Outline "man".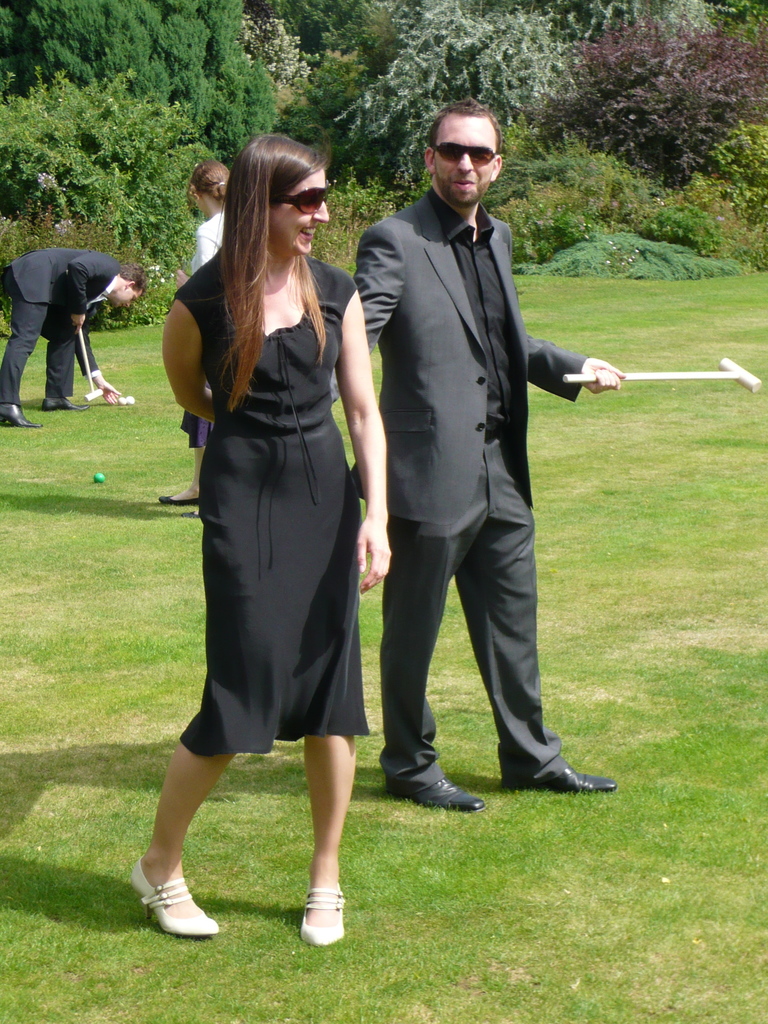
Outline: <region>339, 79, 605, 847</region>.
